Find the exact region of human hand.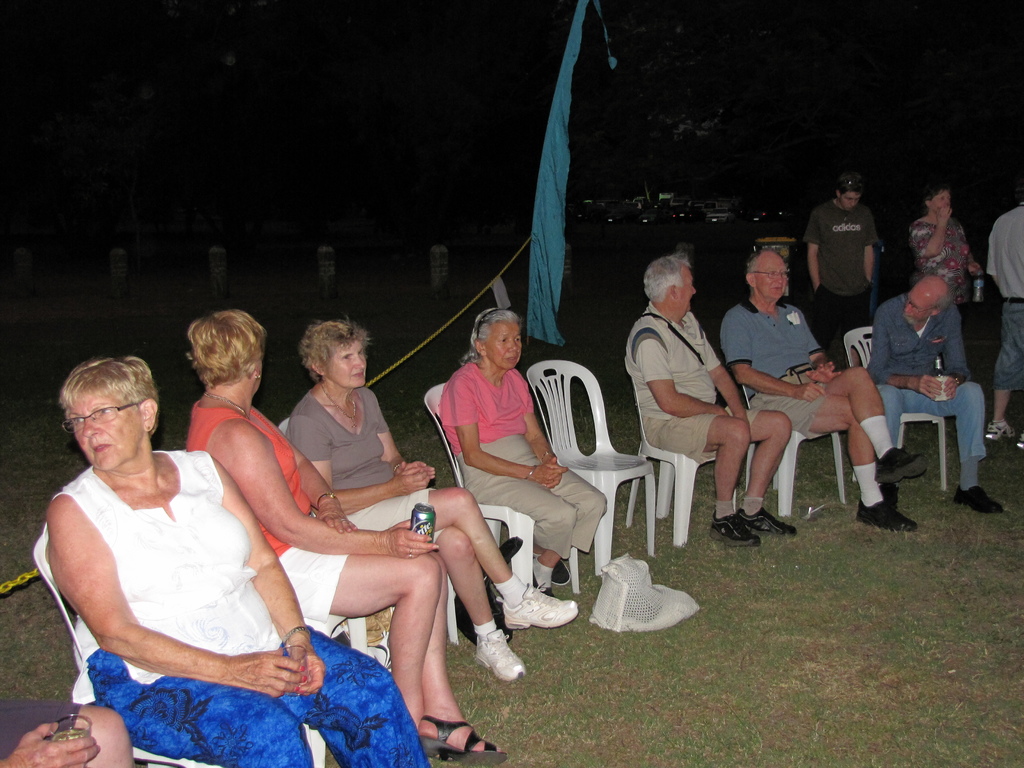
Exact region: bbox=[538, 465, 570, 487].
